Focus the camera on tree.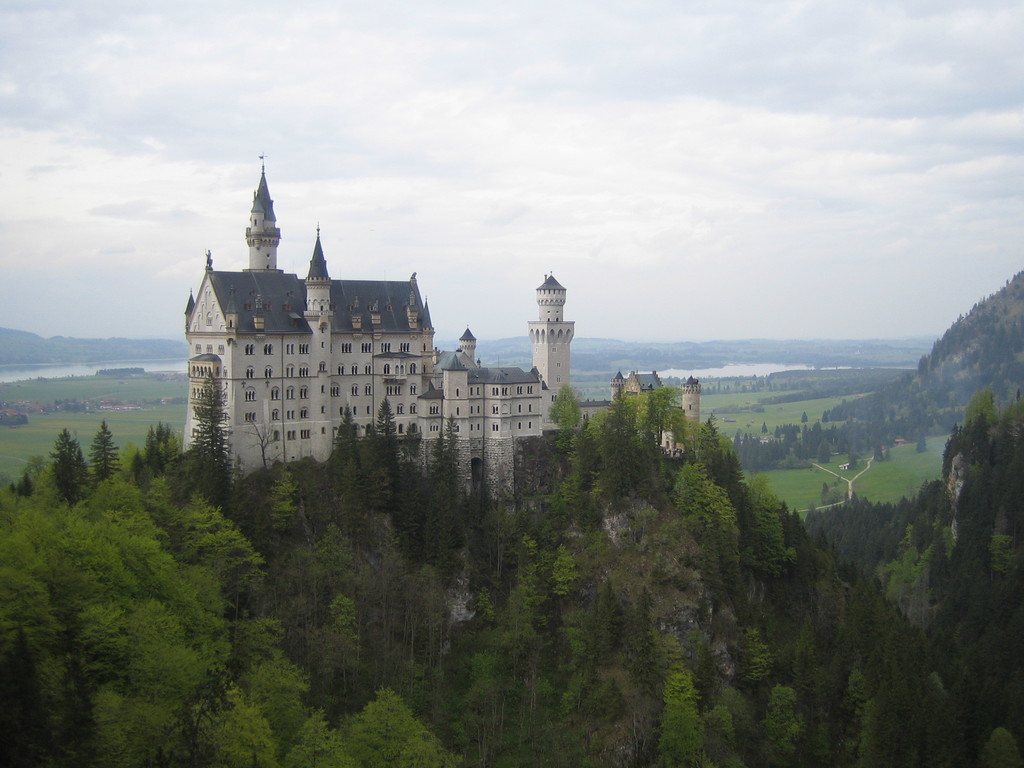
Focus region: x1=820, y1=479, x2=830, y2=500.
